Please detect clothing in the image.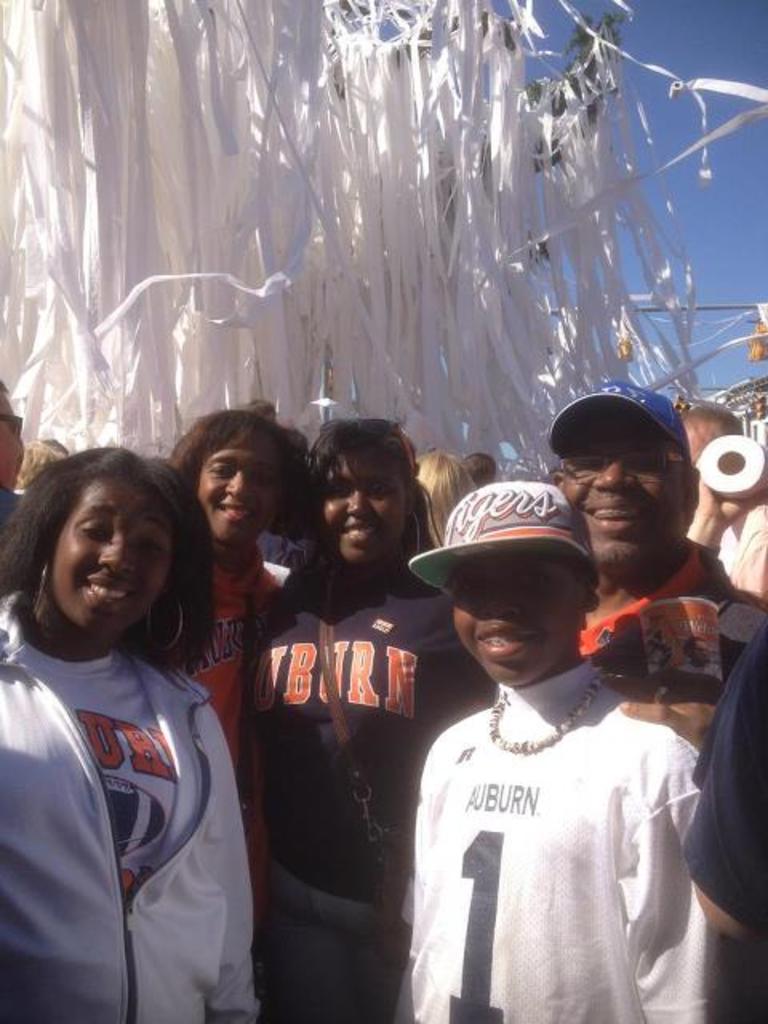
pyautogui.locateOnScreen(0, 582, 259, 1022).
